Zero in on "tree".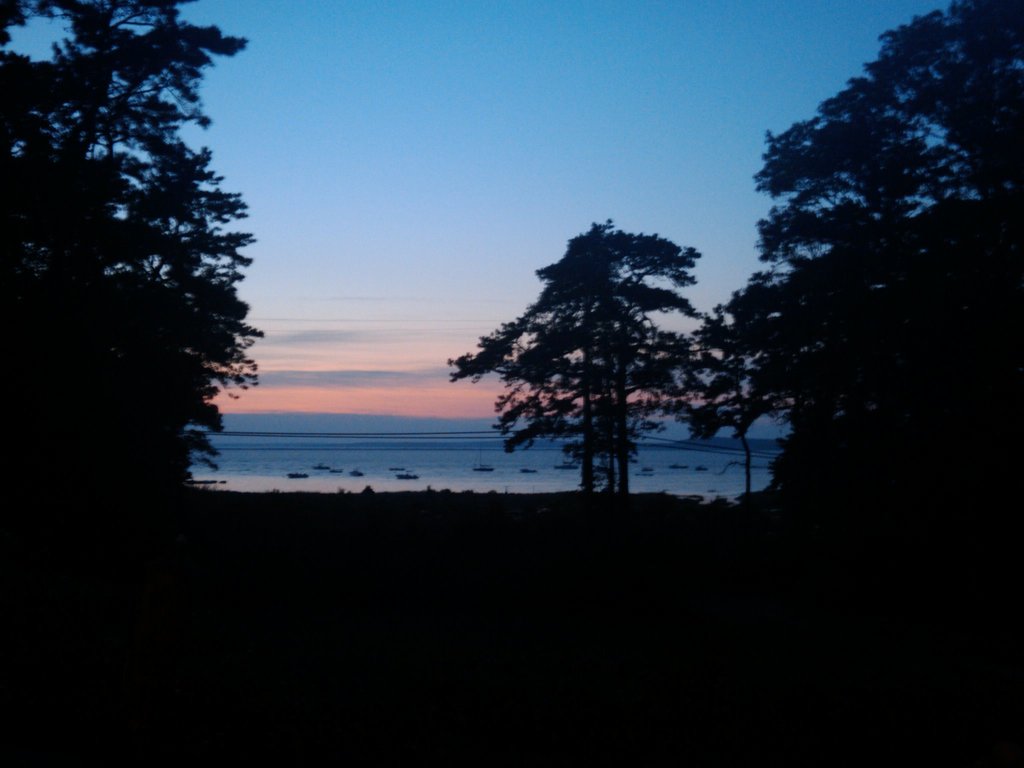
Zeroed in: (436, 220, 718, 505).
